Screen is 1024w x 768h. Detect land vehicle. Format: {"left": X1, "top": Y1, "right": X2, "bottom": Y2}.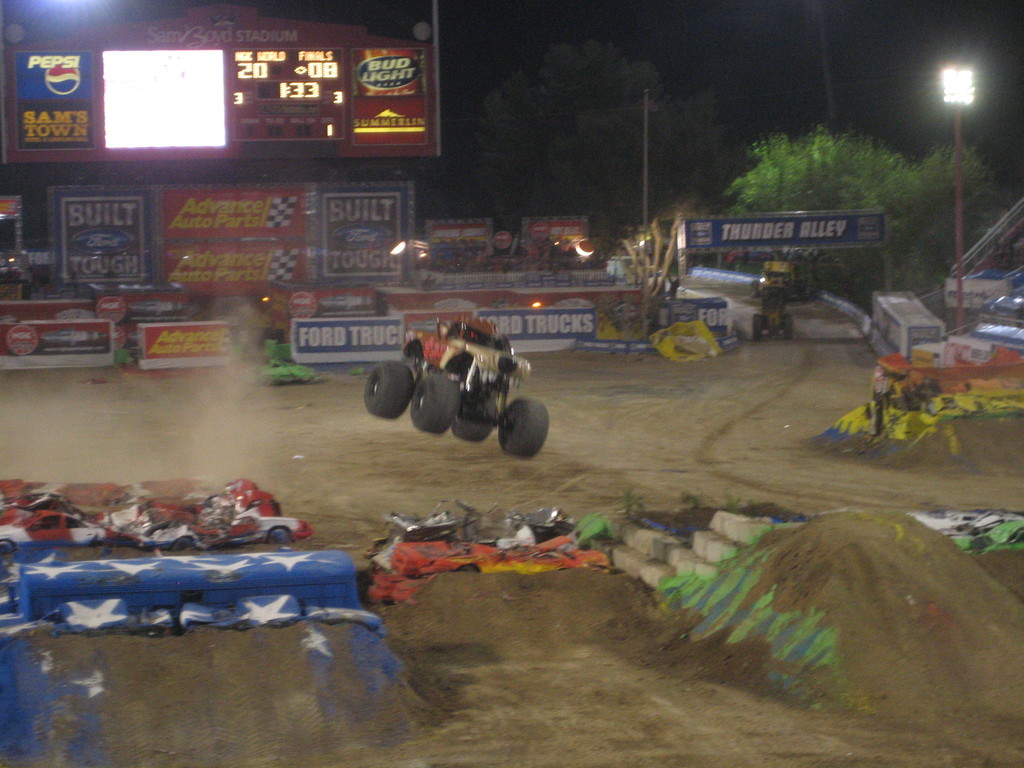
{"left": 100, "top": 476, "right": 313, "bottom": 545}.
